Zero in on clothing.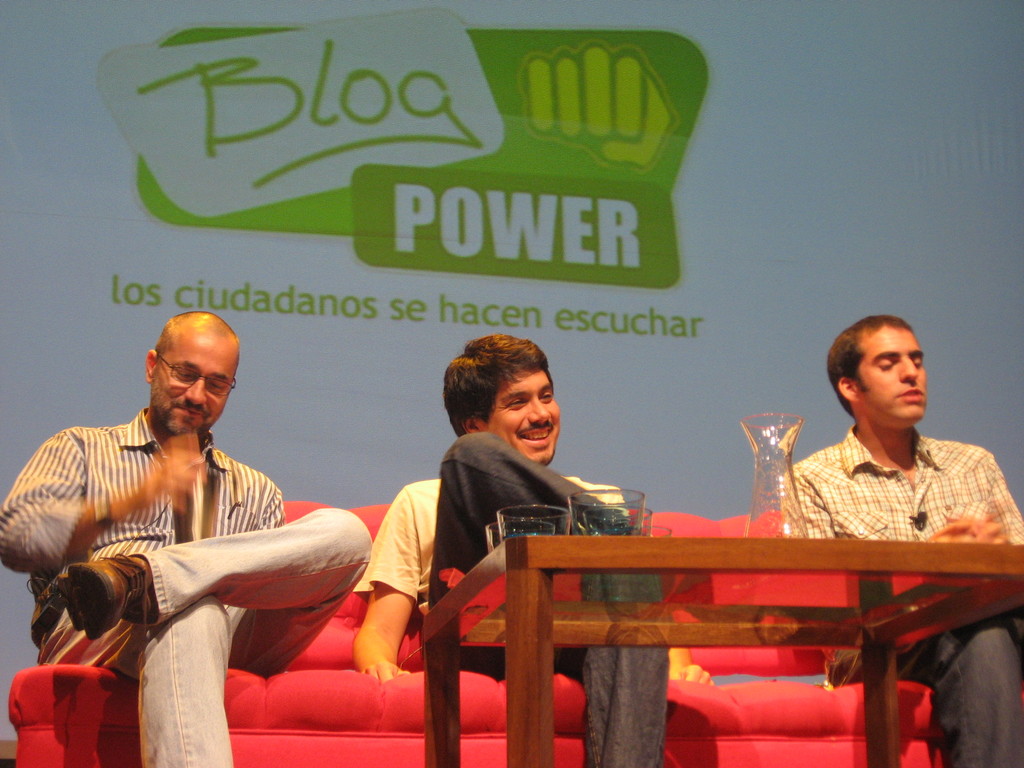
Zeroed in: left=0, top=409, right=372, bottom=767.
